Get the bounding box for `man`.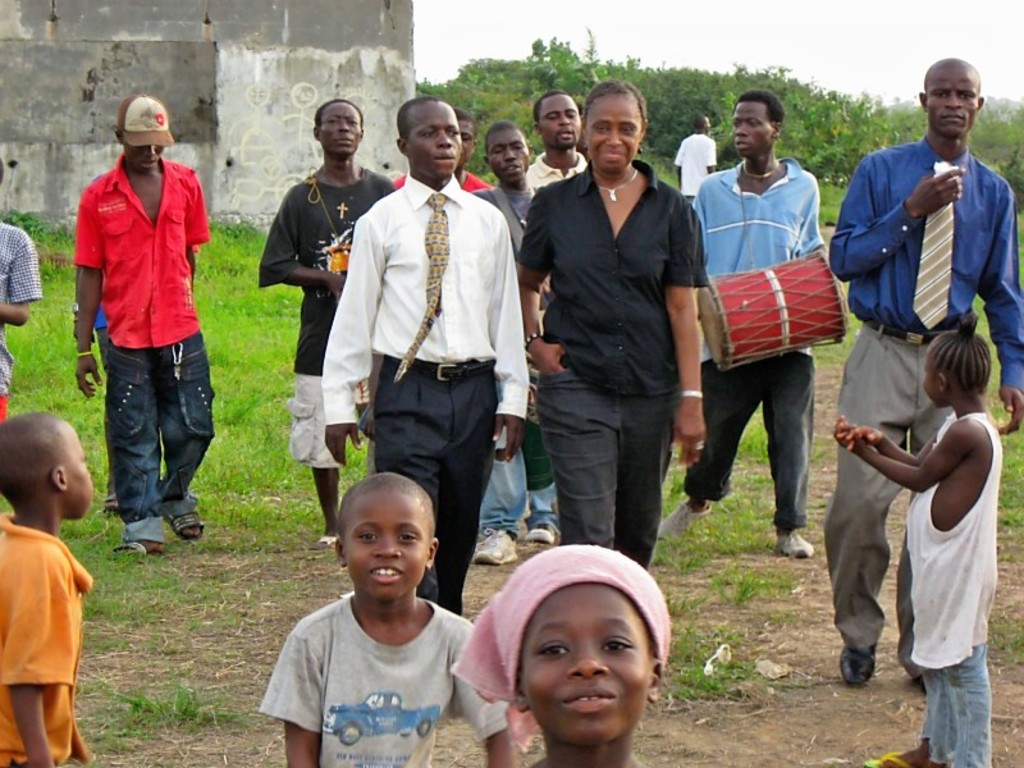
[left=823, top=58, right=1023, bottom=685].
